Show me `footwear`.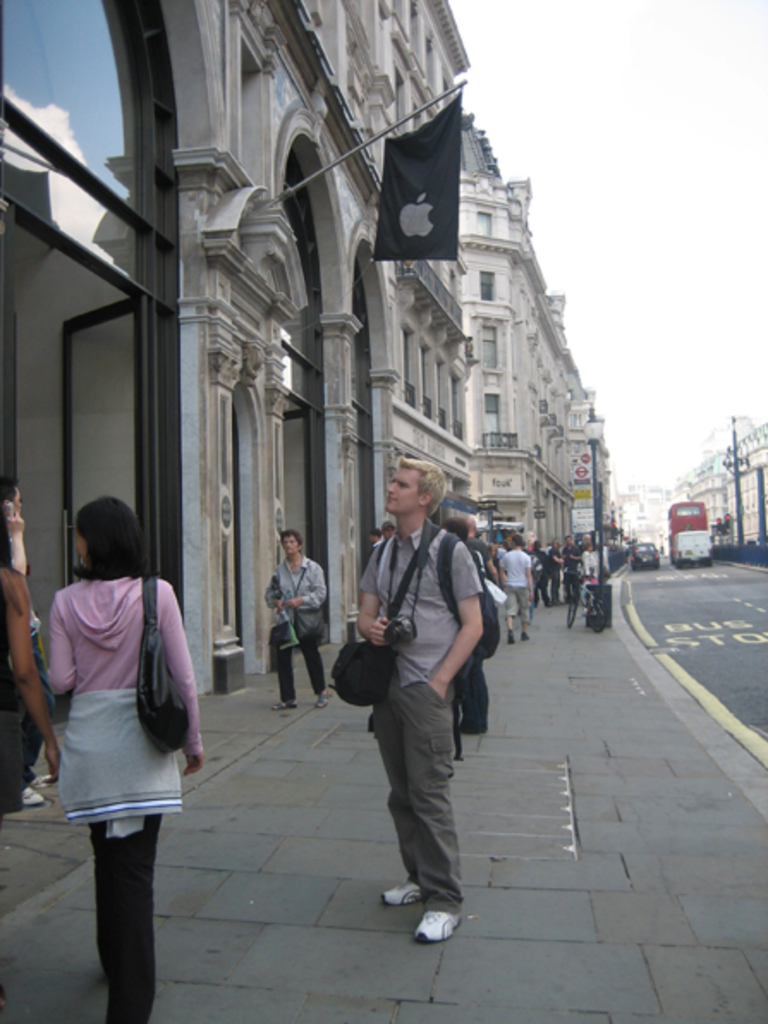
`footwear` is here: (273,691,297,715).
